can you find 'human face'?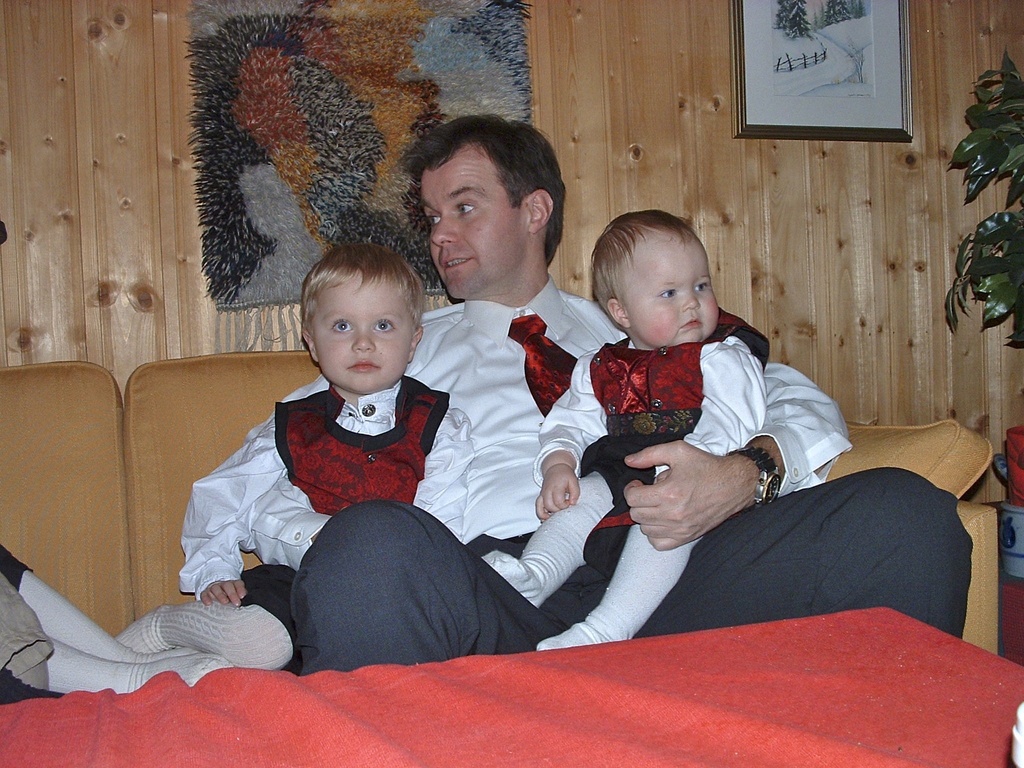
Yes, bounding box: 420/141/527/300.
